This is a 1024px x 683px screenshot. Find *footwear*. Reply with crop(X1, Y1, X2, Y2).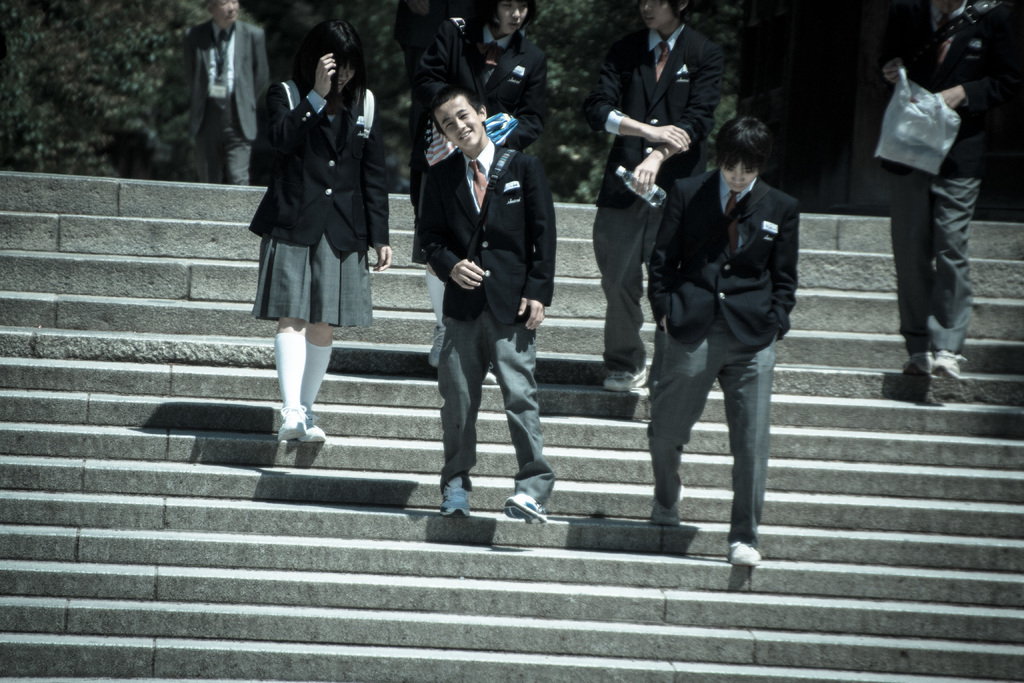
crop(603, 370, 646, 391).
